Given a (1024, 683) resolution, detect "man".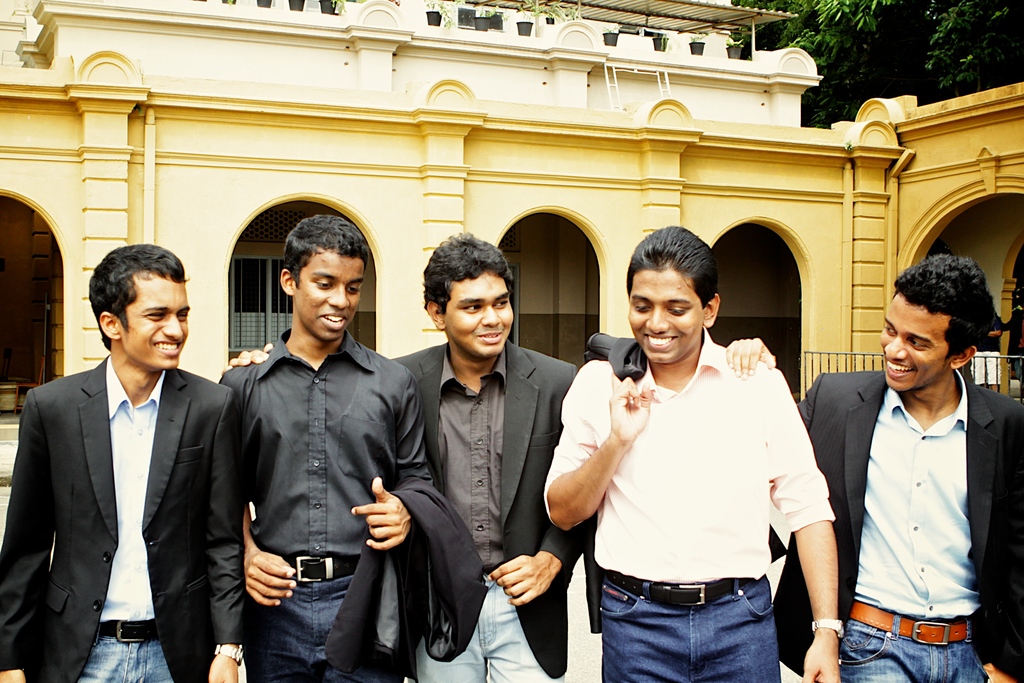
<region>831, 250, 1009, 682</region>.
